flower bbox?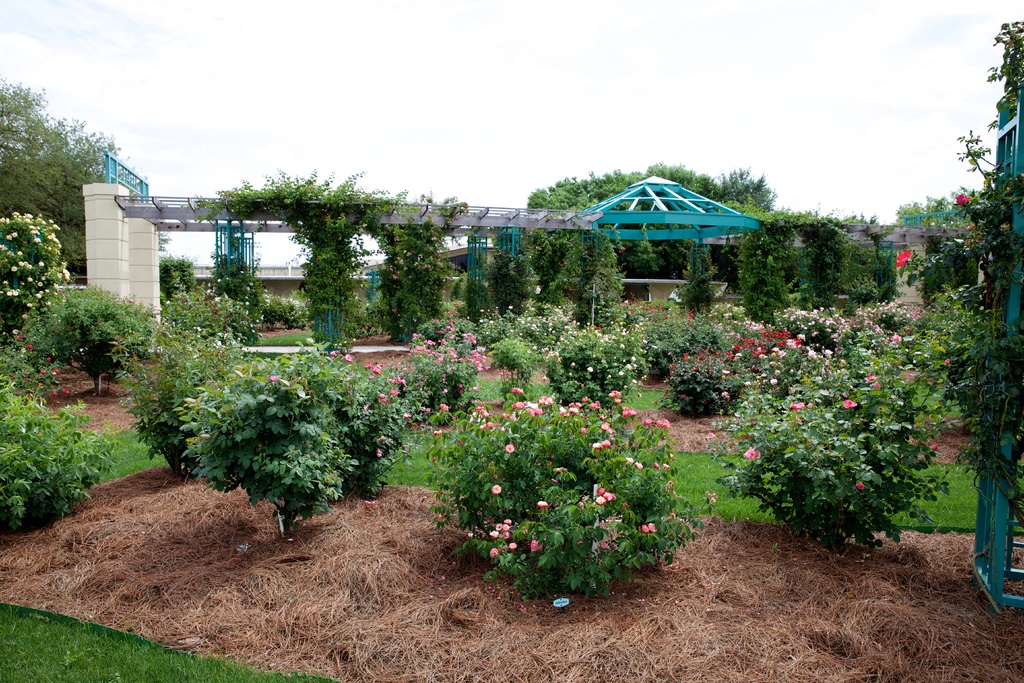
bbox(504, 440, 515, 457)
